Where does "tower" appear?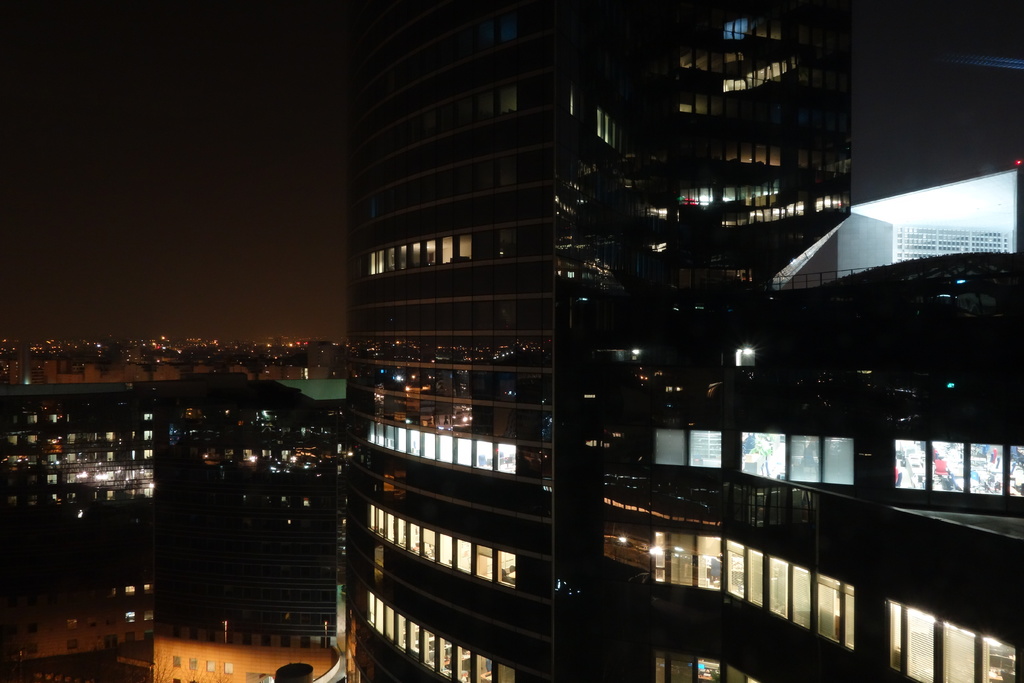
Appears at bbox=(591, 143, 1023, 682).
